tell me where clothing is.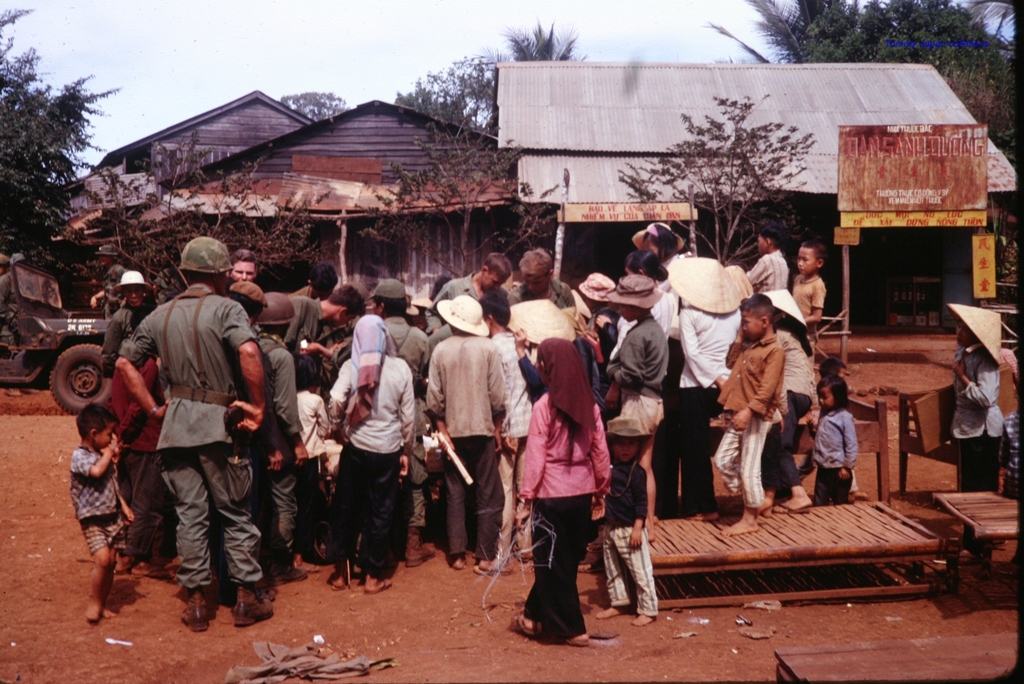
clothing is at 253/333/303/564.
